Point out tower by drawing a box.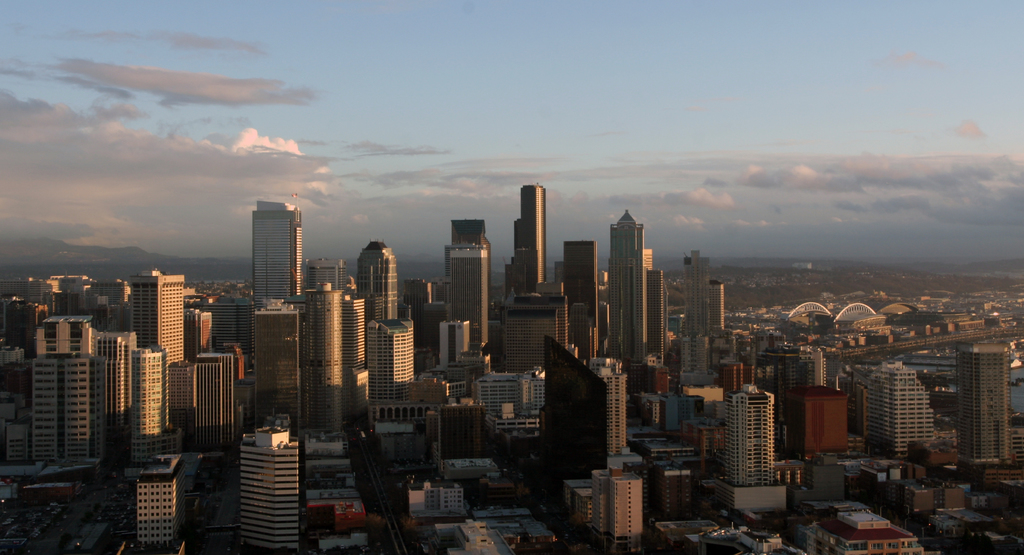
253, 204, 299, 301.
